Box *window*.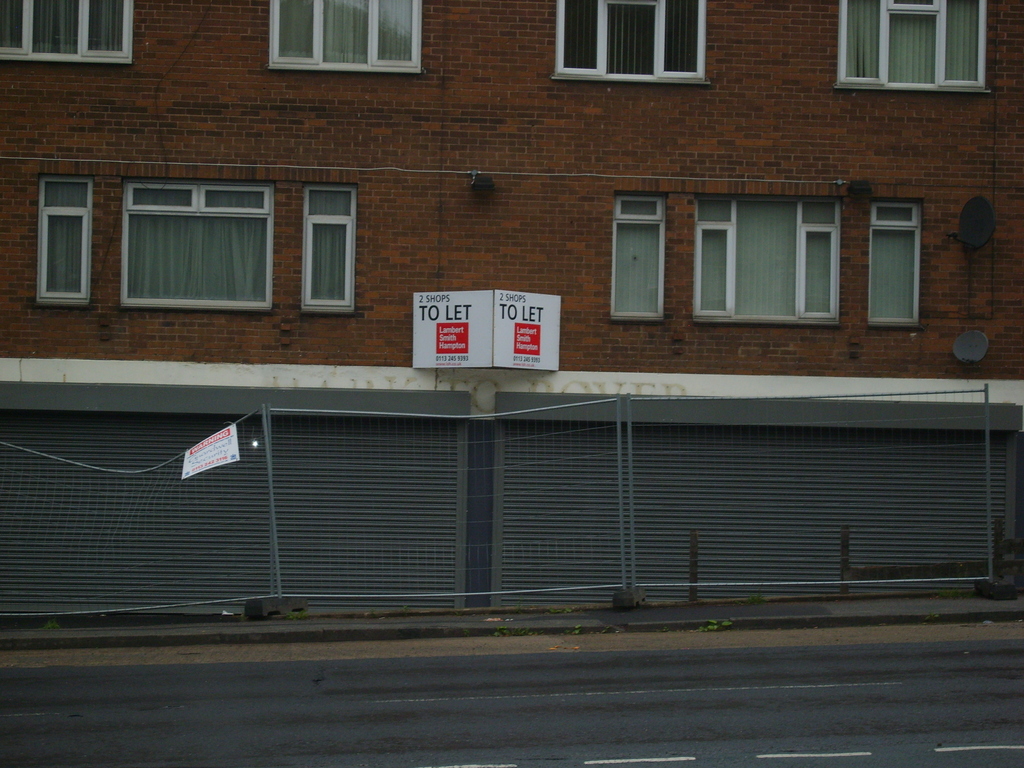
region(551, 0, 711, 82).
